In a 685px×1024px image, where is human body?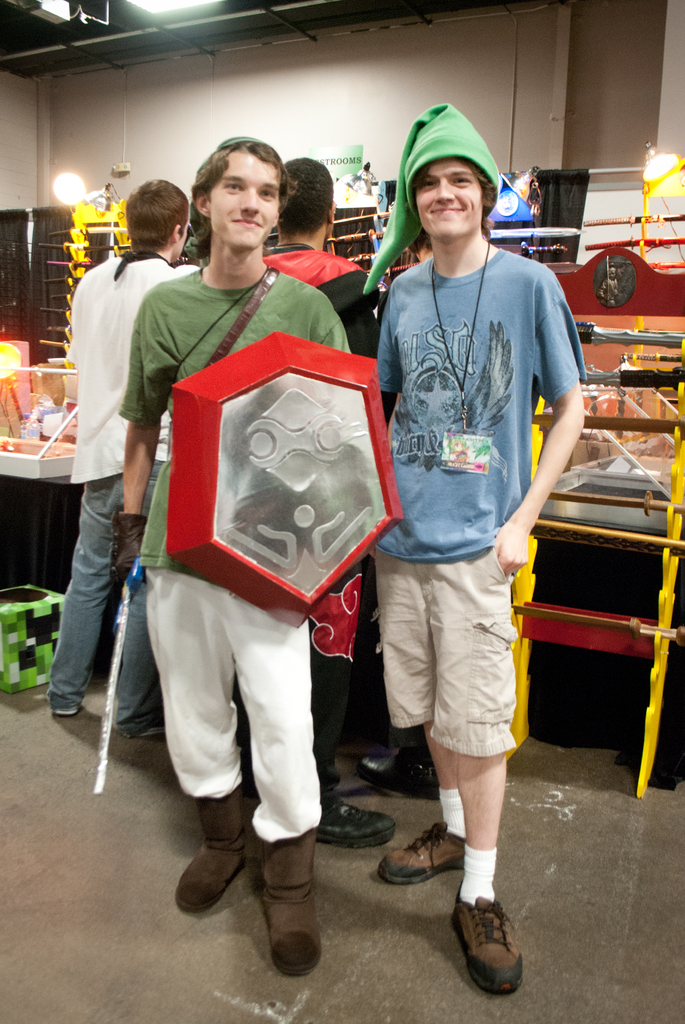
rect(376, 118, 571, 908).
